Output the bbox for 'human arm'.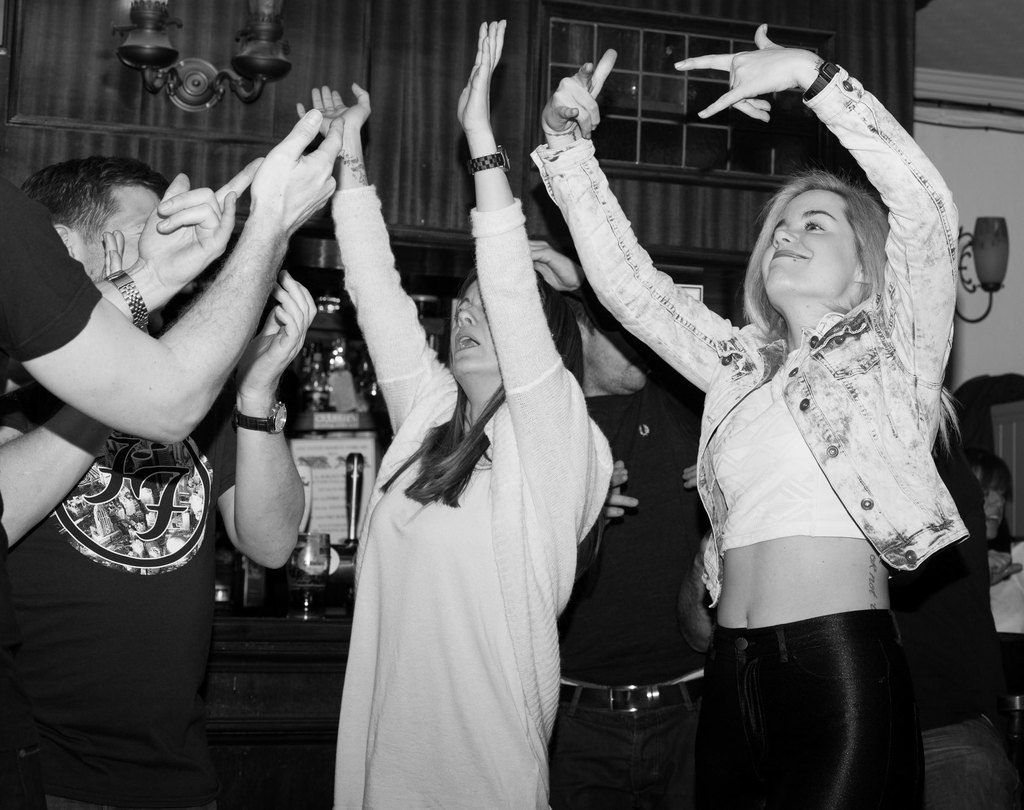
bbox=(205, 265, 311, 574).
